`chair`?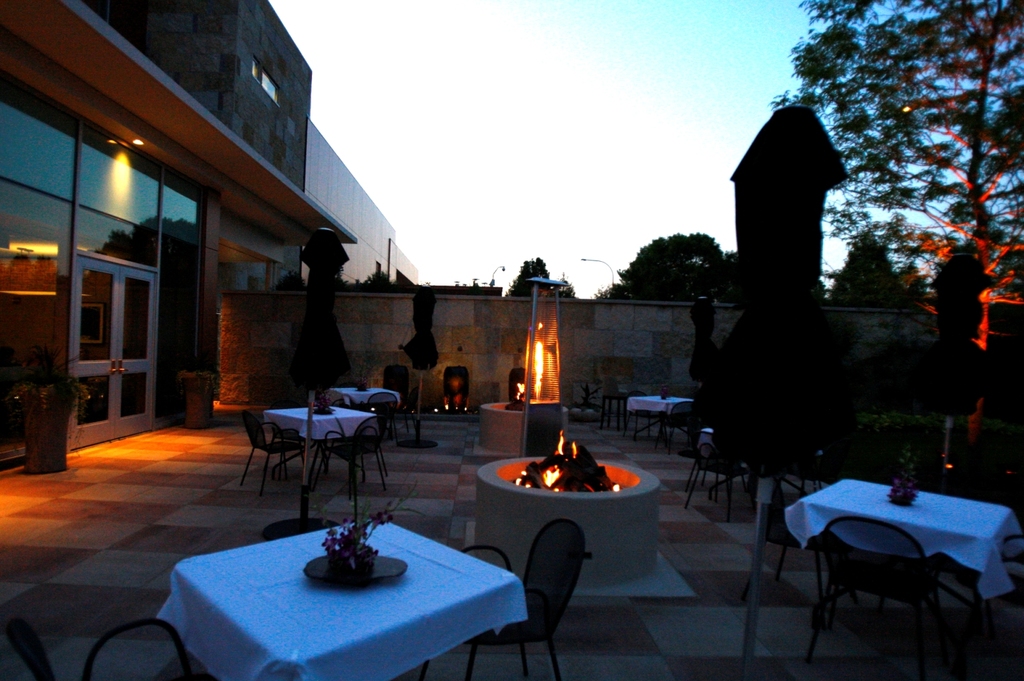
pyautogui.locateOnScreen(688, 433, 748, 518)
